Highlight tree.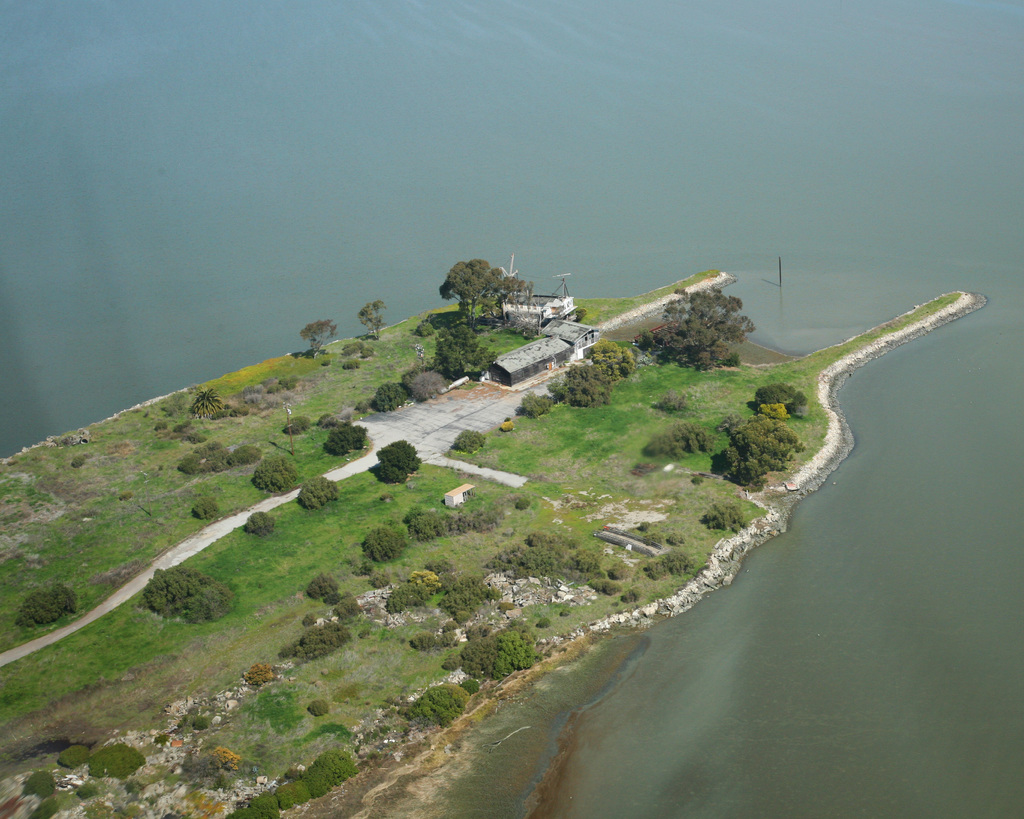
Highlighted region: <box>193,390,229,419</box>.
